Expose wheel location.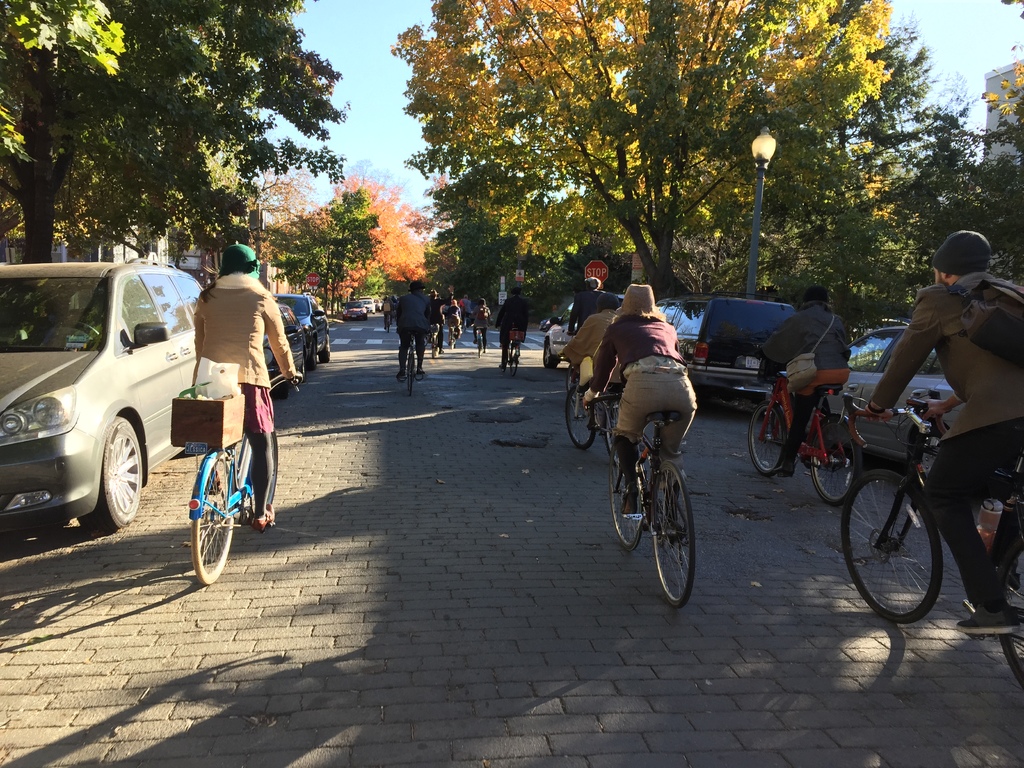
Exposed at rect(476, 340, 481, 357).
